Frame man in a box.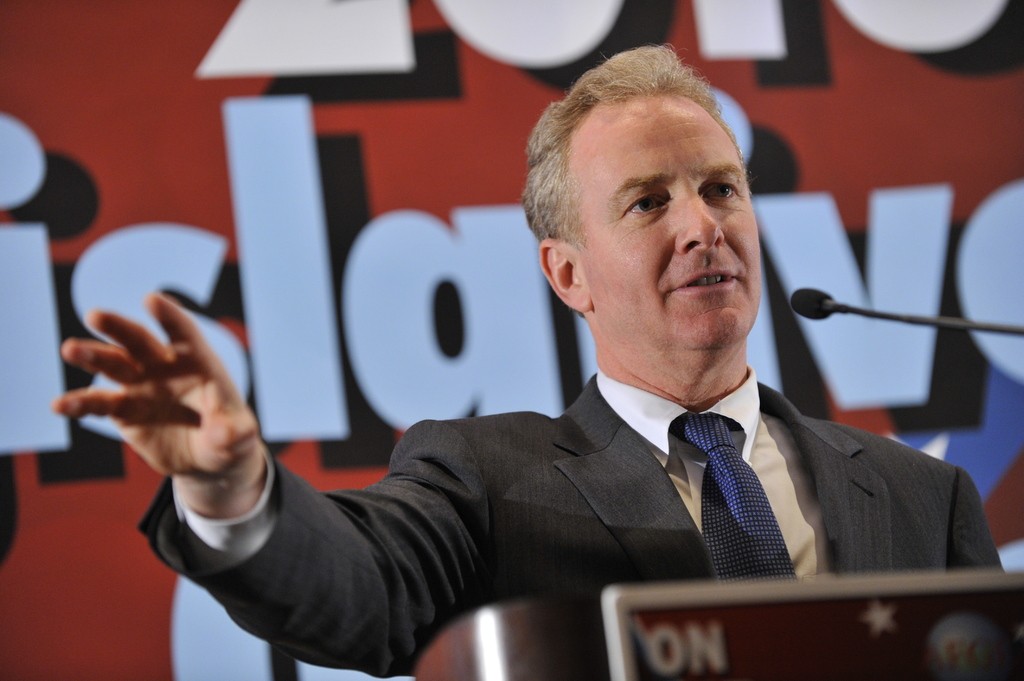
l=49, t=44, r=1003, b=680.
